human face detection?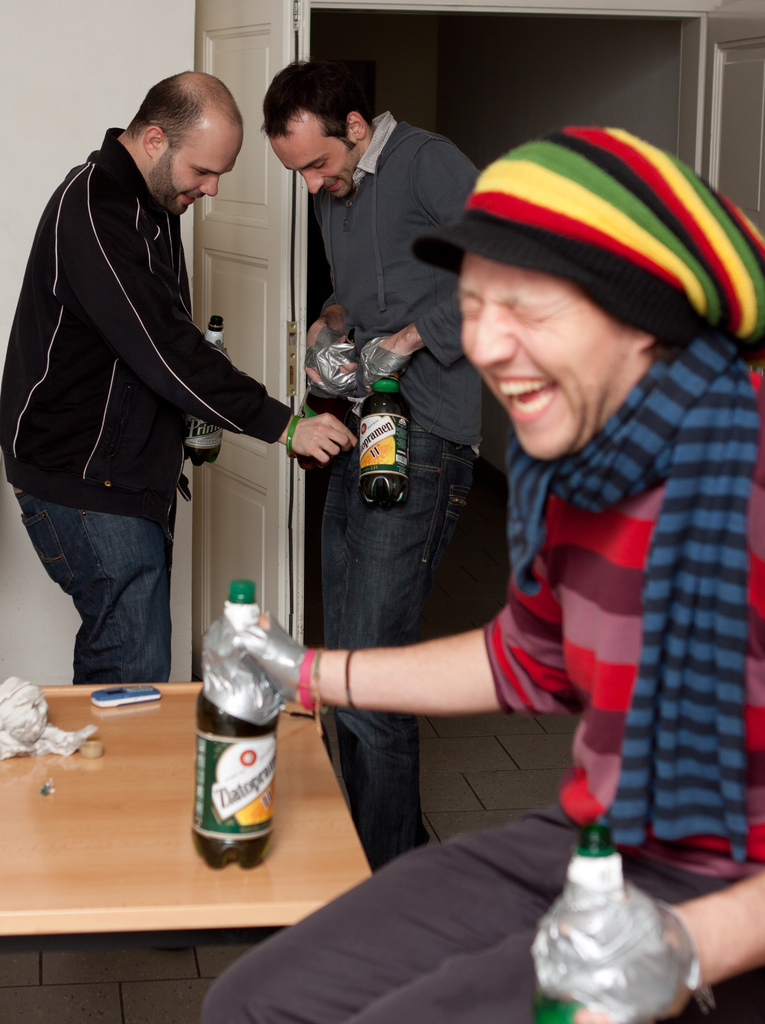
(152,127,245,221)
